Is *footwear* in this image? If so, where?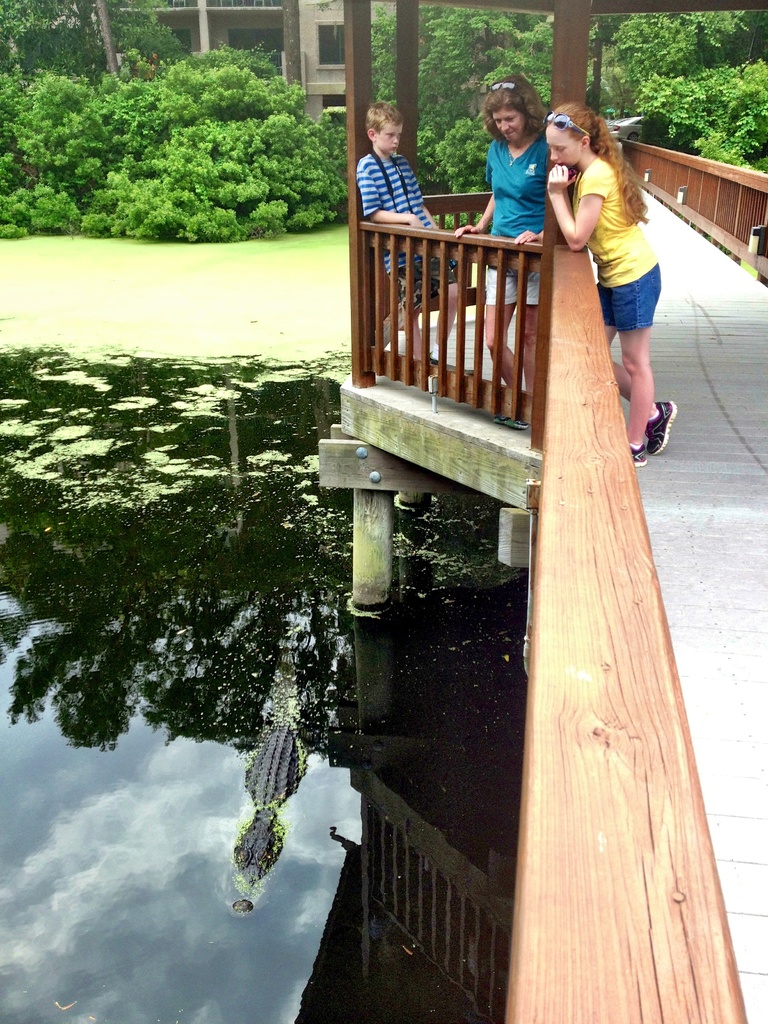
Yes, at <box>642,398,678,452</box>.
